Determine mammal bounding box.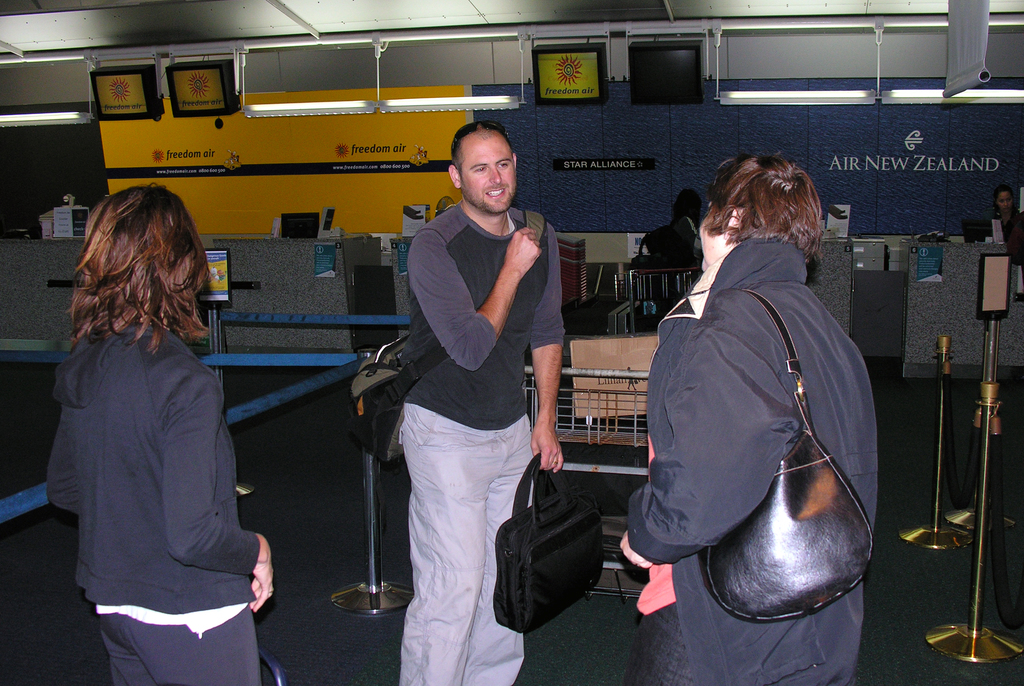
Determined: 43:186:276:685.
